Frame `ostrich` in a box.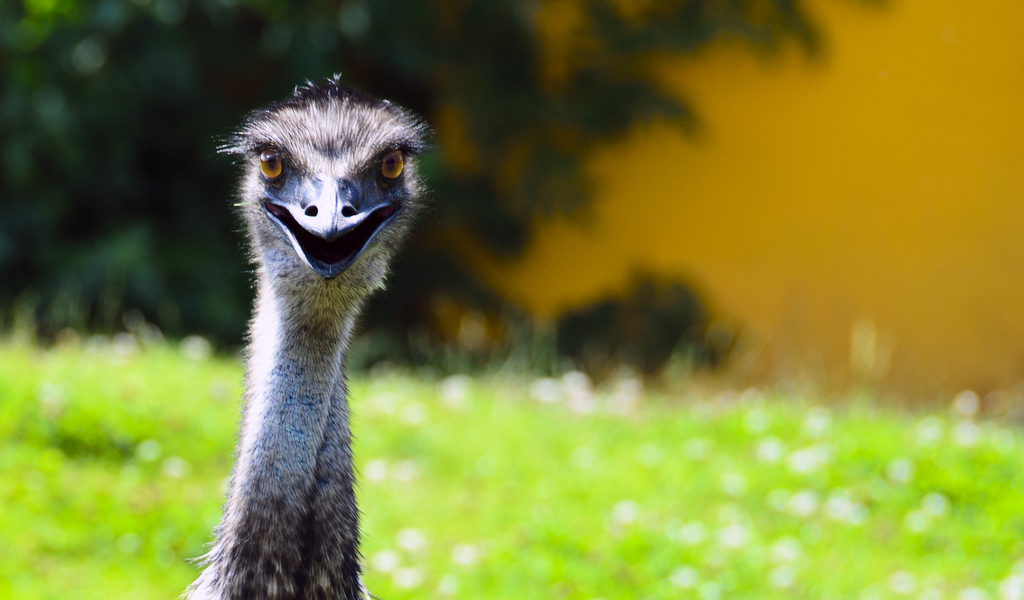
(180,96,429,599).
